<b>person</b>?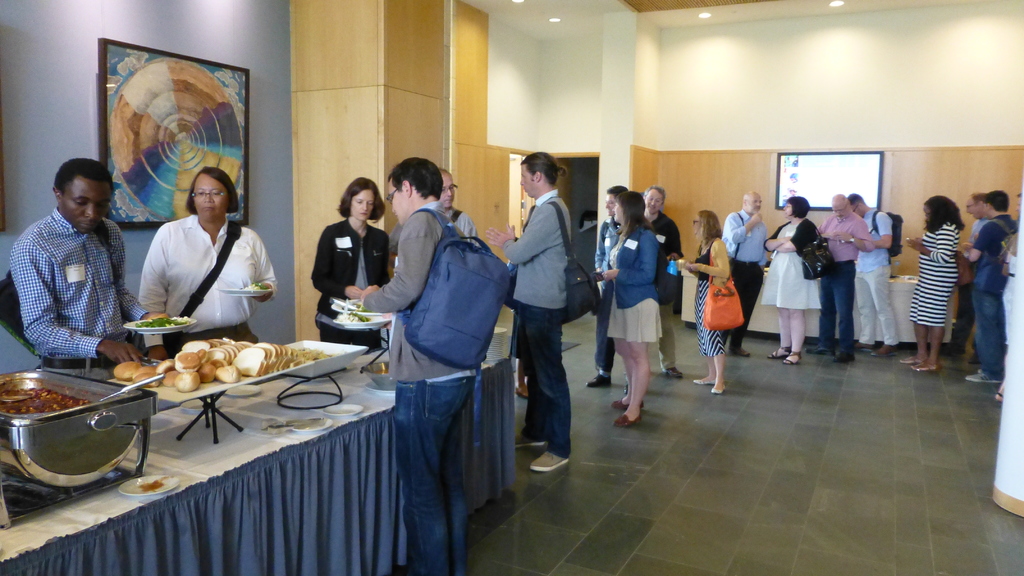
963, 188, 1018, 388
